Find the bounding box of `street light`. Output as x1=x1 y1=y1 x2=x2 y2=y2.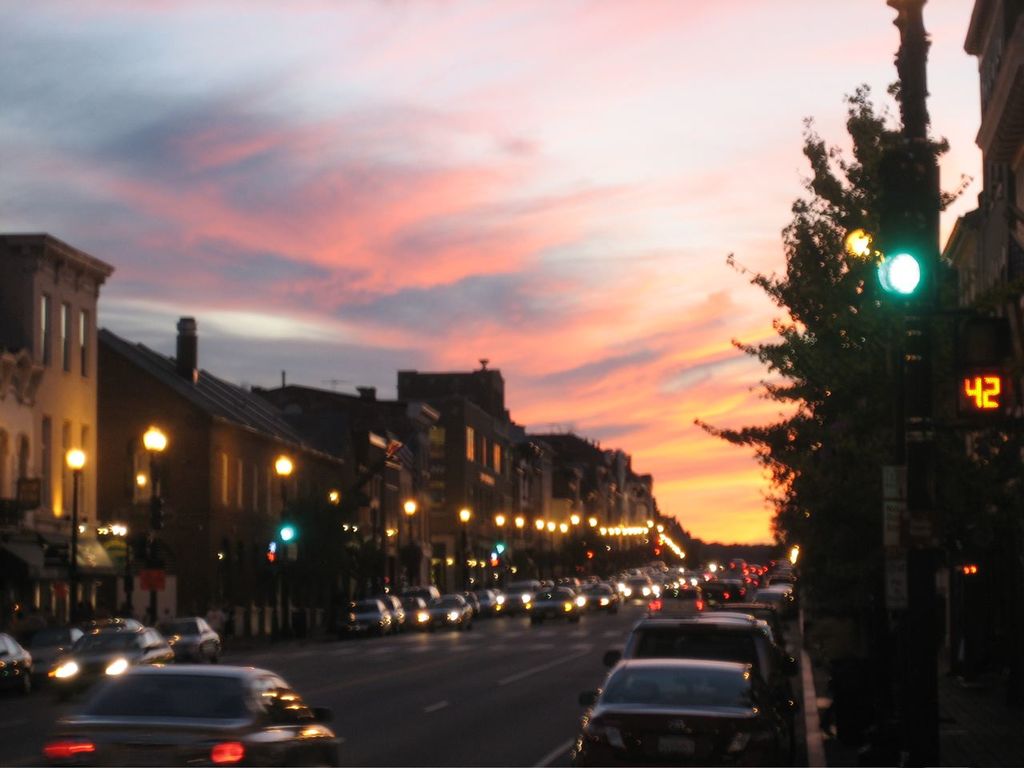
x1=456 y1=508 x2=472 y2=589.
